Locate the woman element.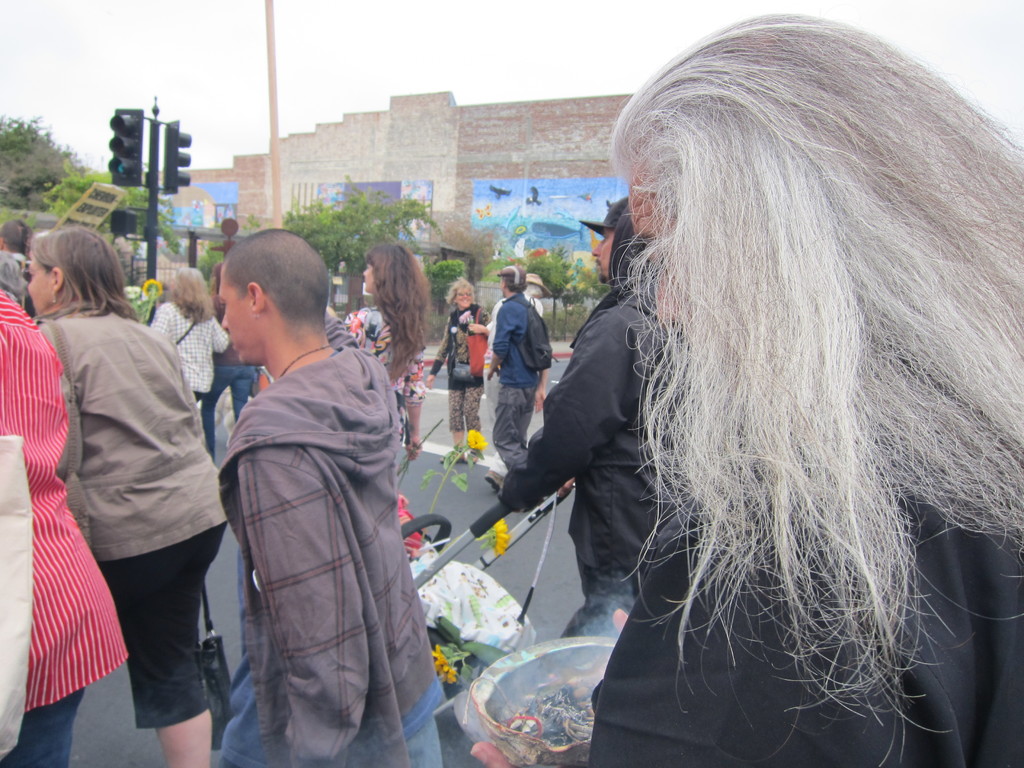
Element bbox: x1=145 y1=266 x2=227 y2=425.
